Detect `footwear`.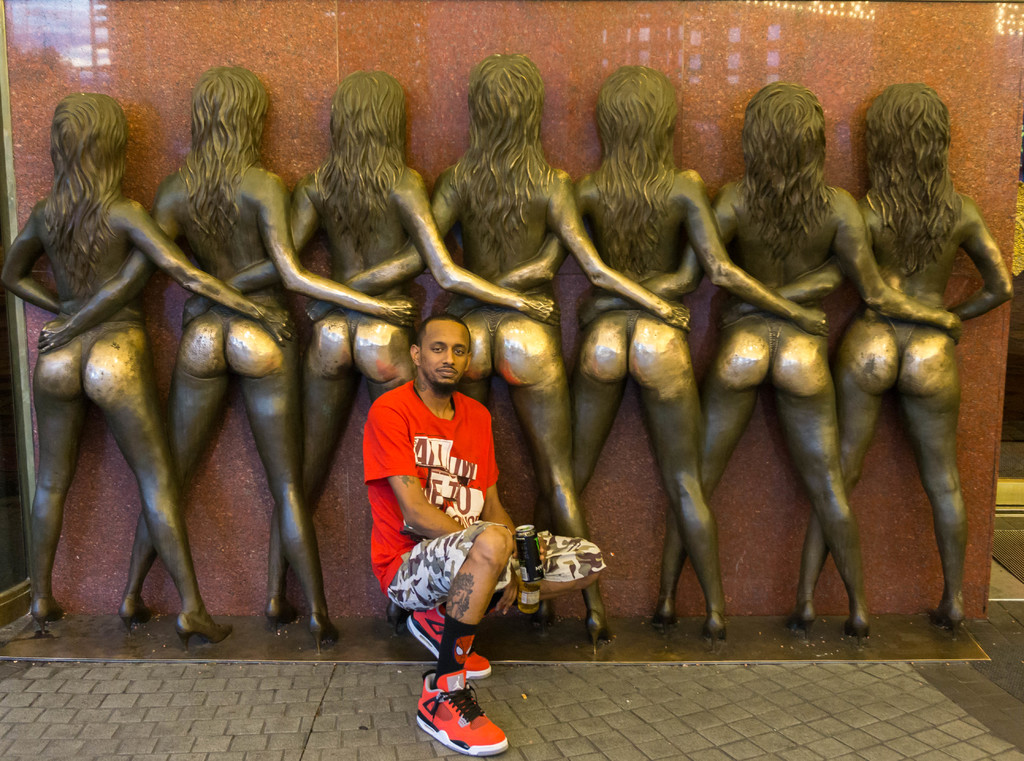
Detected at select_region(932, 606, 968, 632).
